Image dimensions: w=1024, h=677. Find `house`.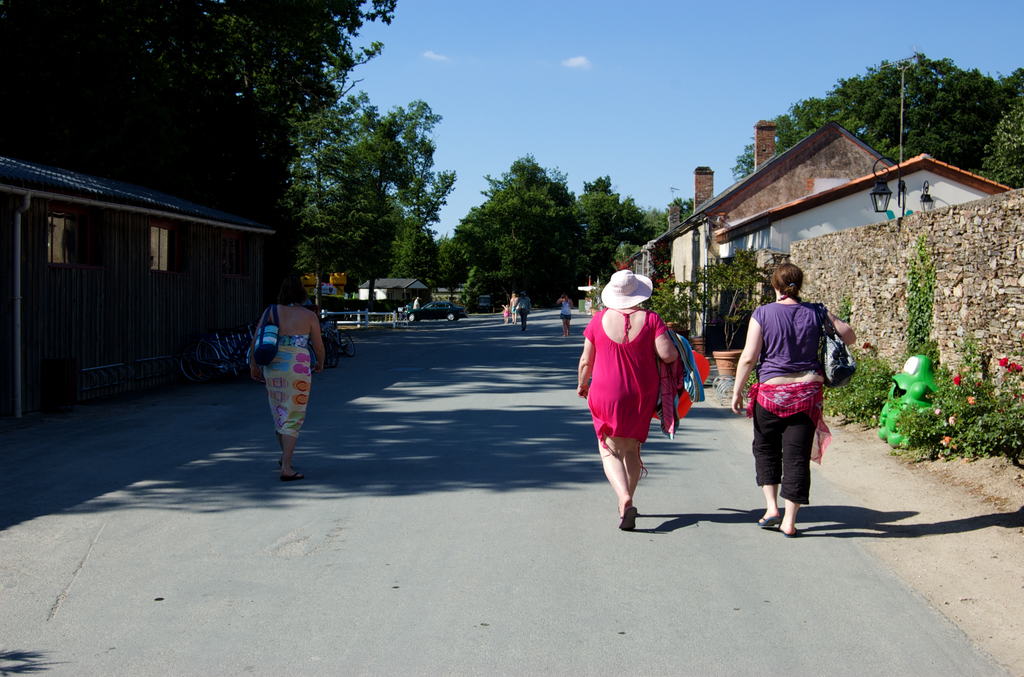
(left=359, top=275, right=429, bottom=300).
